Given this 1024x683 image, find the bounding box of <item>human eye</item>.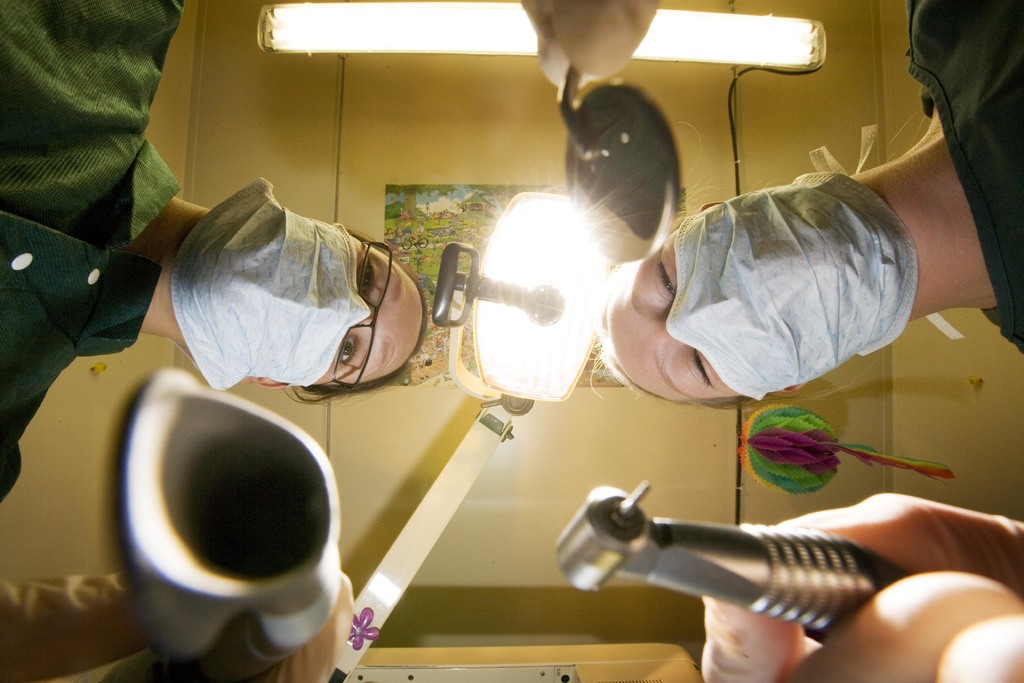
{"left": 681, "top": 349, "right": 715, "bottom": 393}.
